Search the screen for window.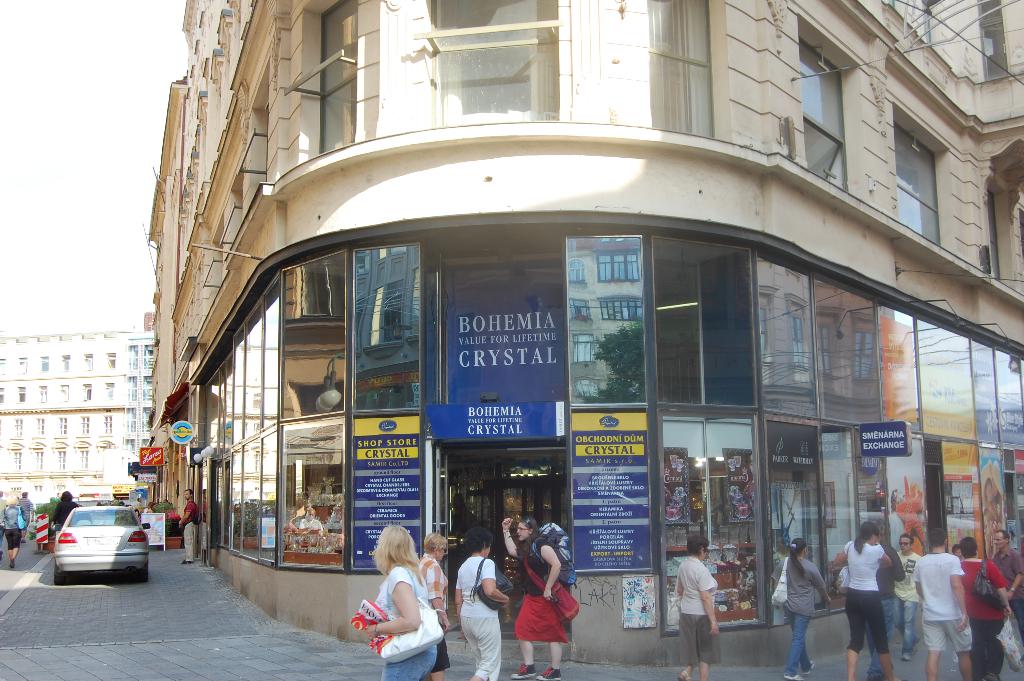
Found at <bbox>77, 450, 86, 467</bbox>.
